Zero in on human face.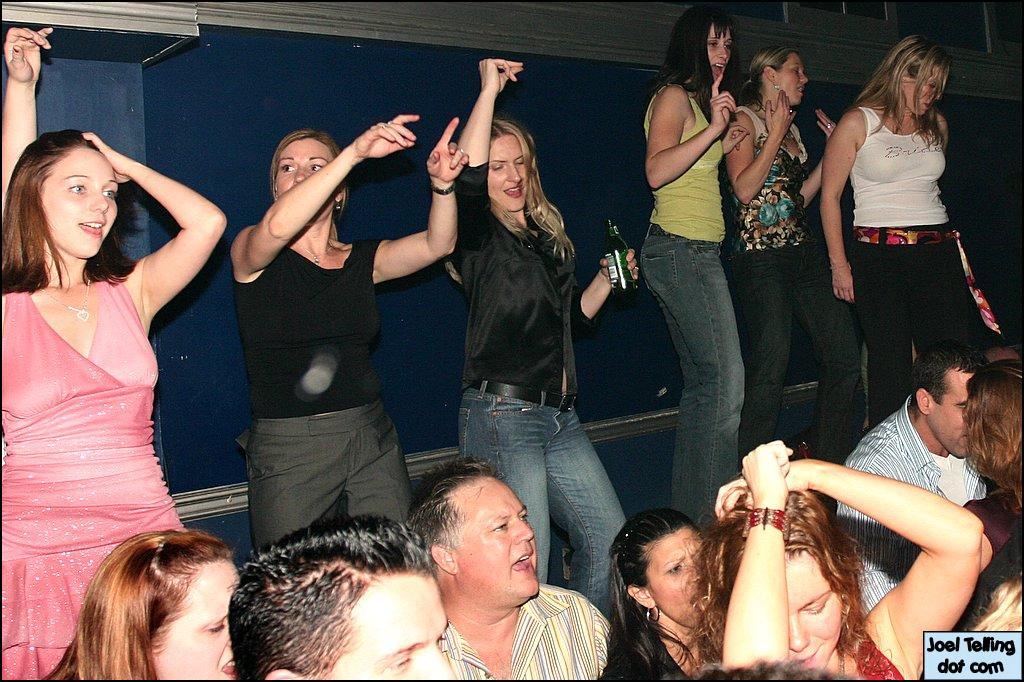
Zeroed in: [left=457, top=478, right=537, bottom=596].
